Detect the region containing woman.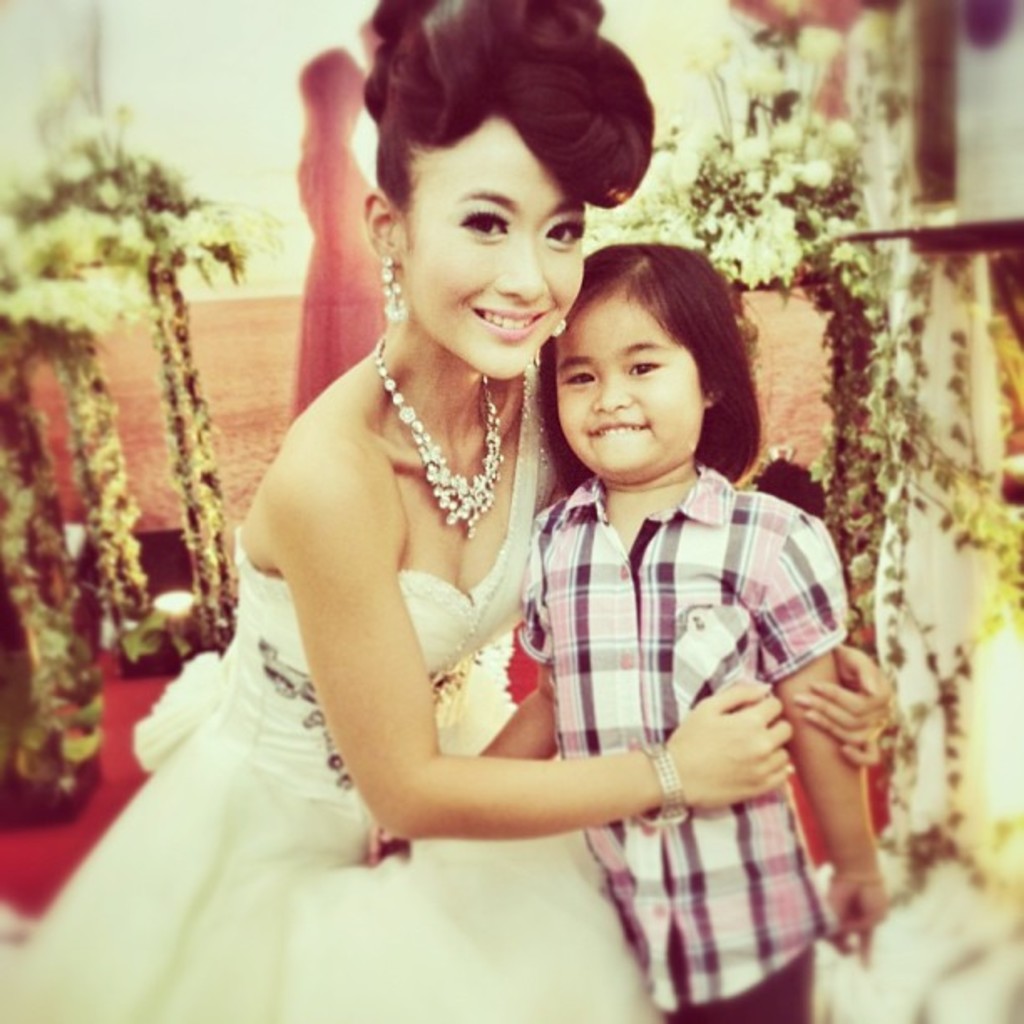
box(0, 0, 892, 1022).
